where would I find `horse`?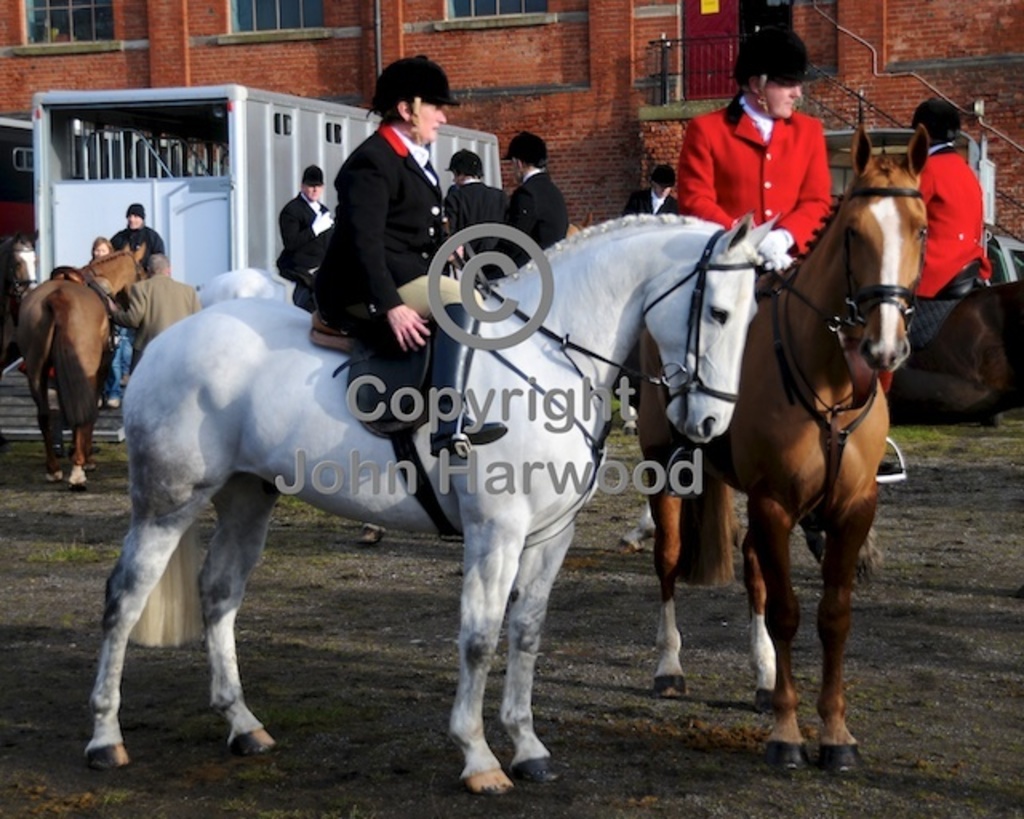
At crop(0, 226, 38, 323).
